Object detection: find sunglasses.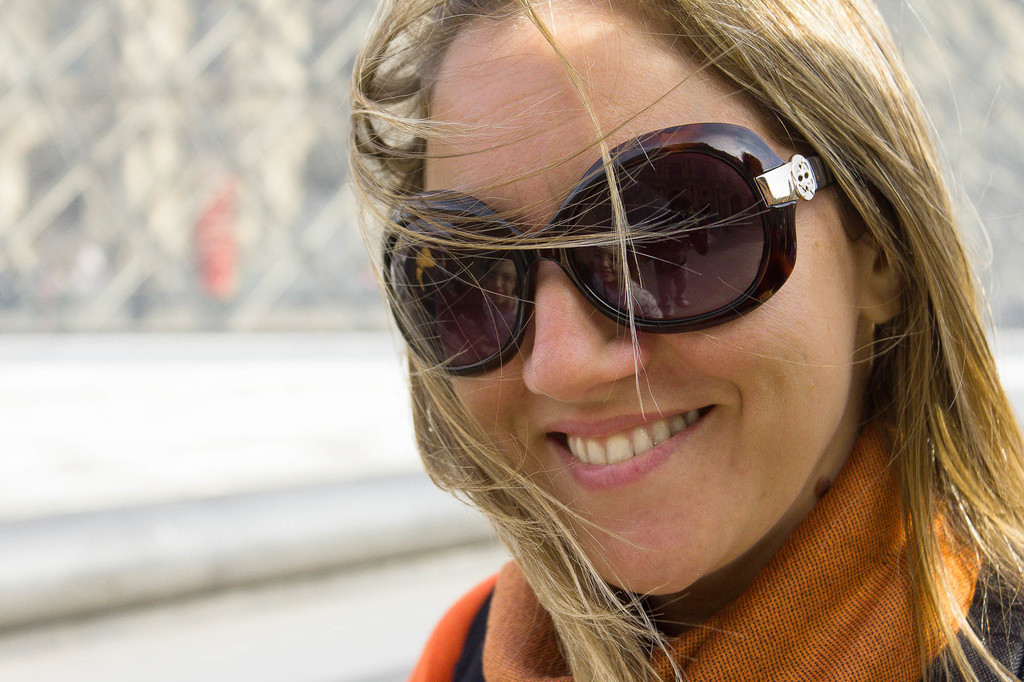
rect(383, 120, 864, 379).
